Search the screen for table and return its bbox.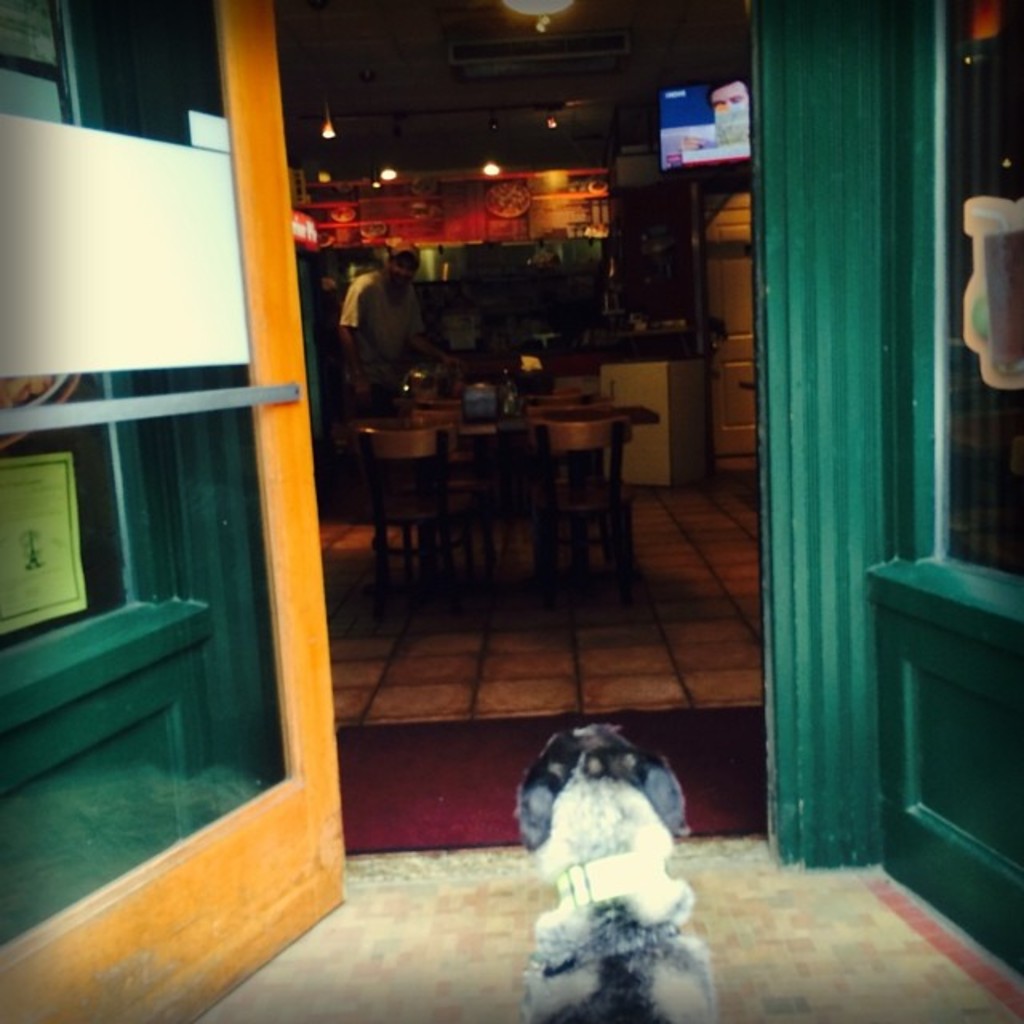
Found: (left=349, top=397, right=686, bottom=610).
